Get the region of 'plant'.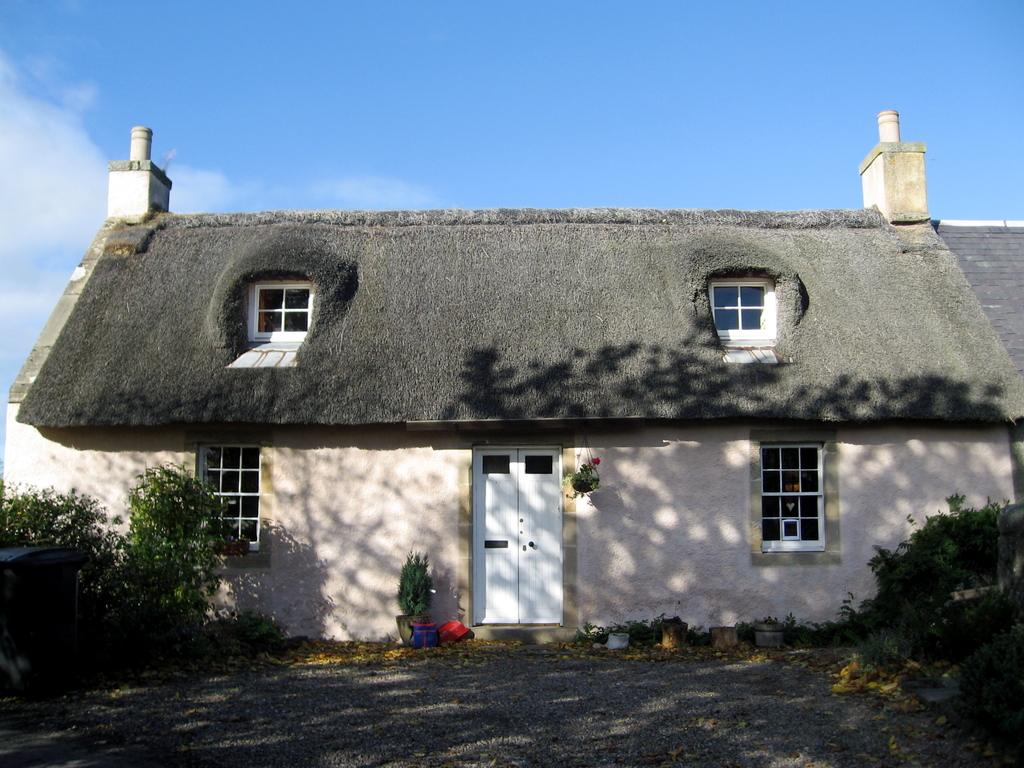
select_region(563, 447, 604, 499).
